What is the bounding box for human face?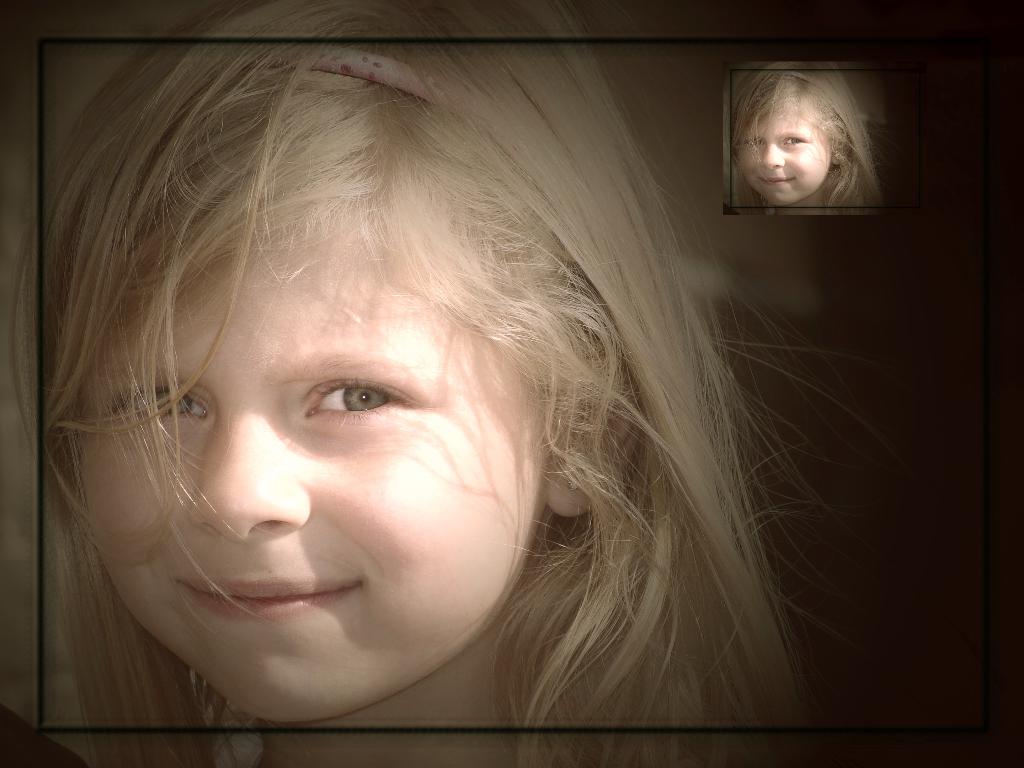
x1=77, y1=198, x2=543, y2=721.
